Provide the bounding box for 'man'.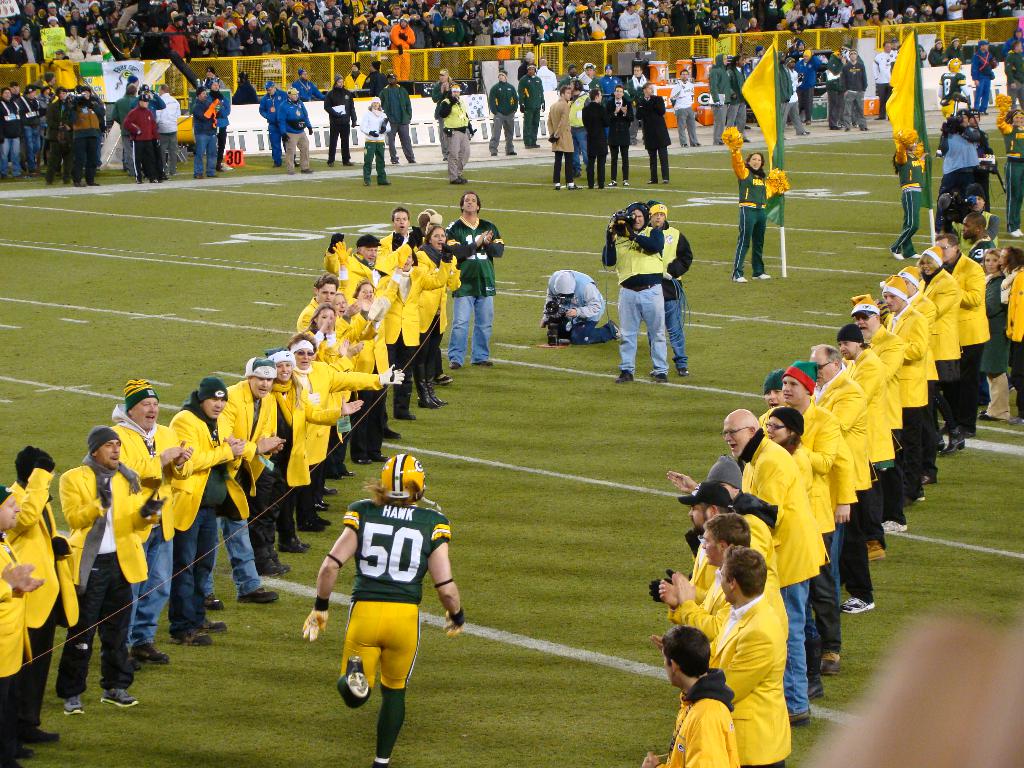
(548, 85, 580, 187).
